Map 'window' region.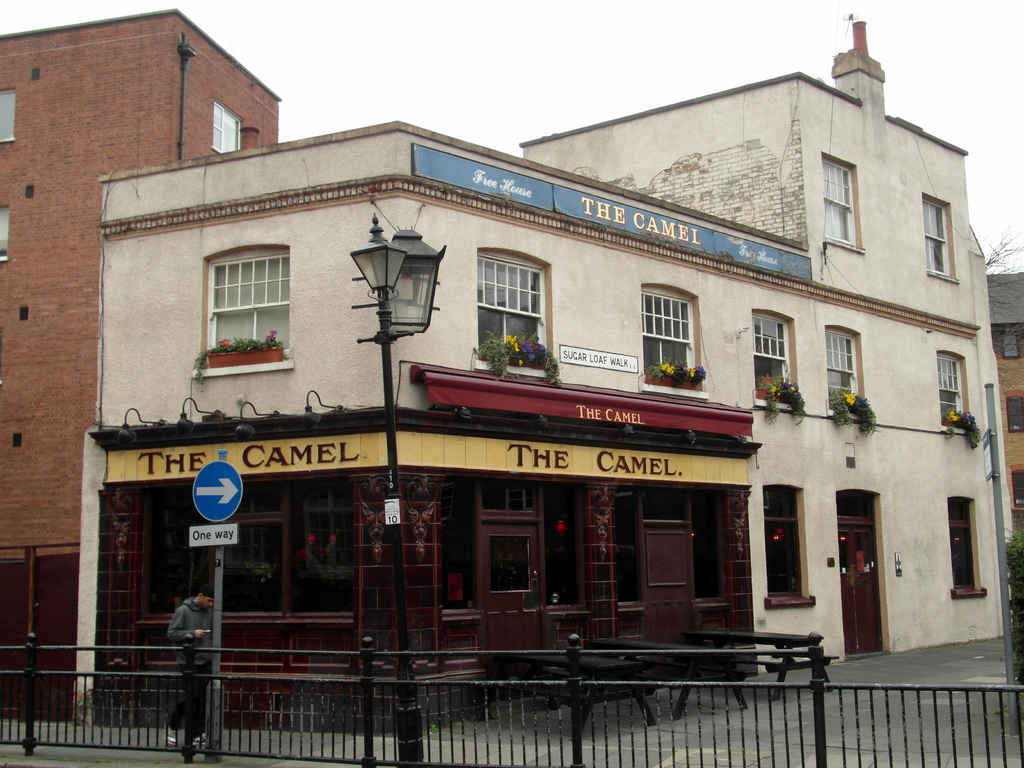
Mapped to box=[0, 207, 10, 259].
